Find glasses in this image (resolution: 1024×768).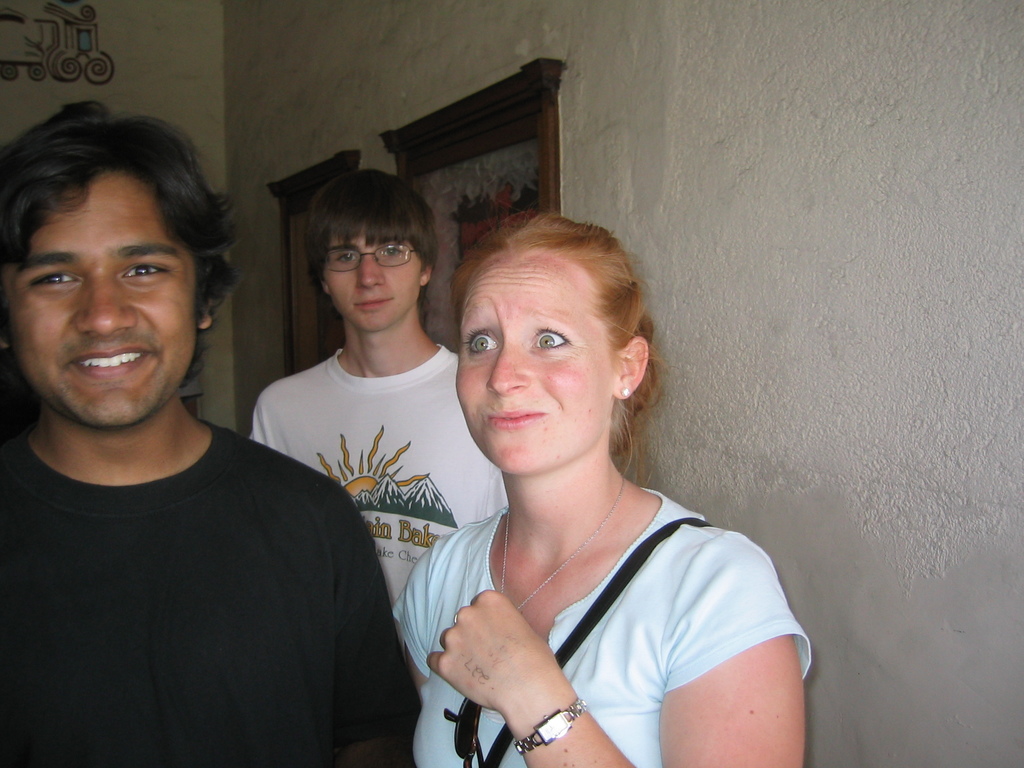
316 236 417 275.
